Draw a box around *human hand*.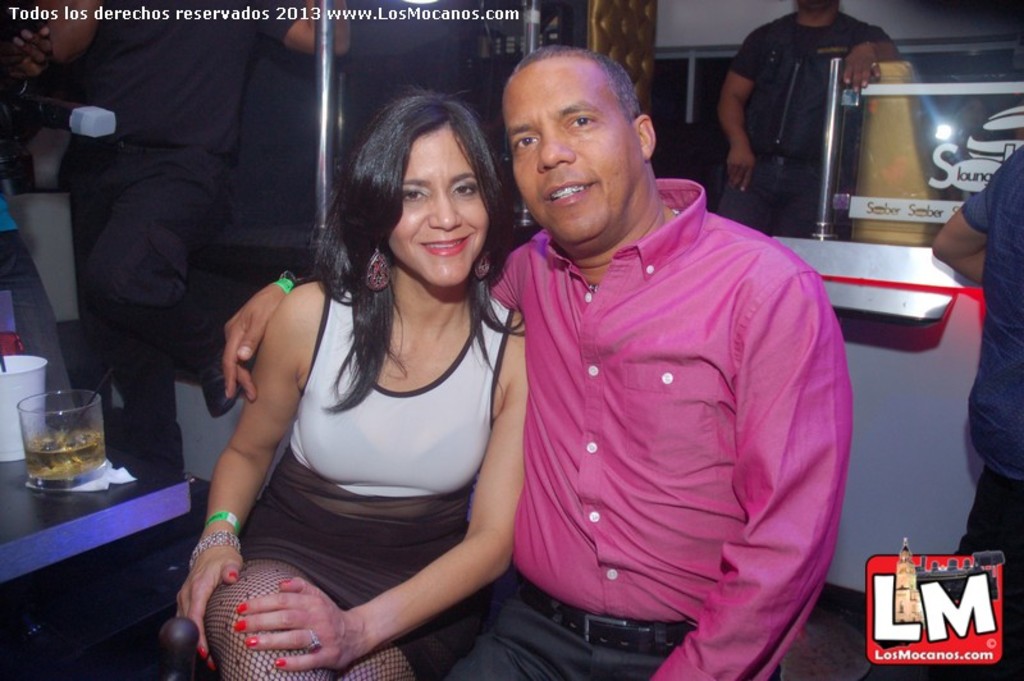
(723, 143, 758, 196).
